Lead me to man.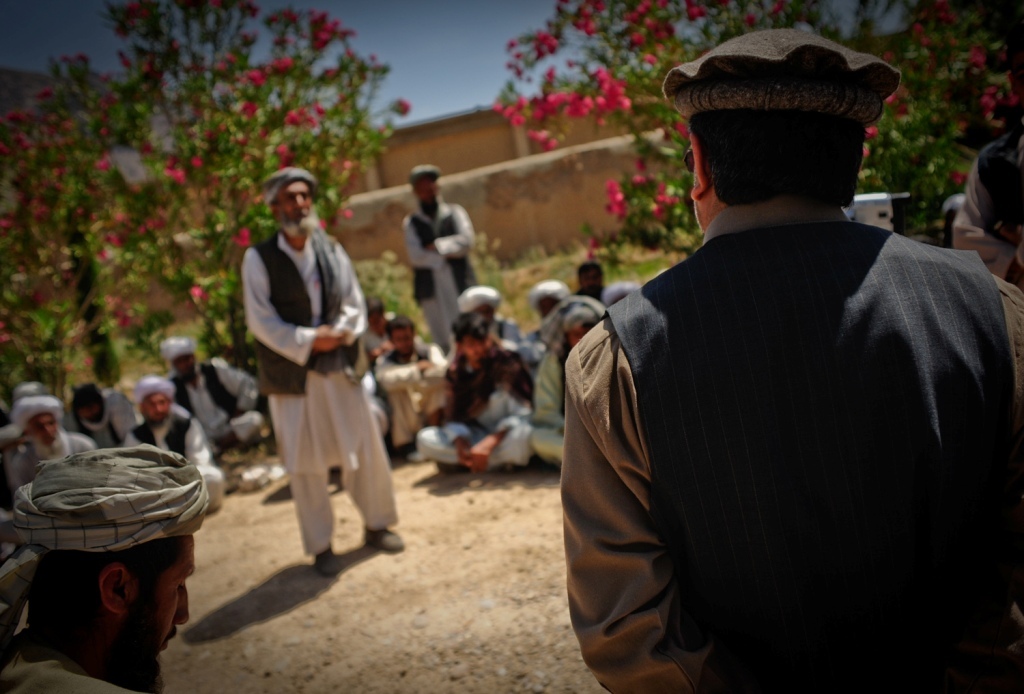
Lead to 547, 25, 1008, 688.
